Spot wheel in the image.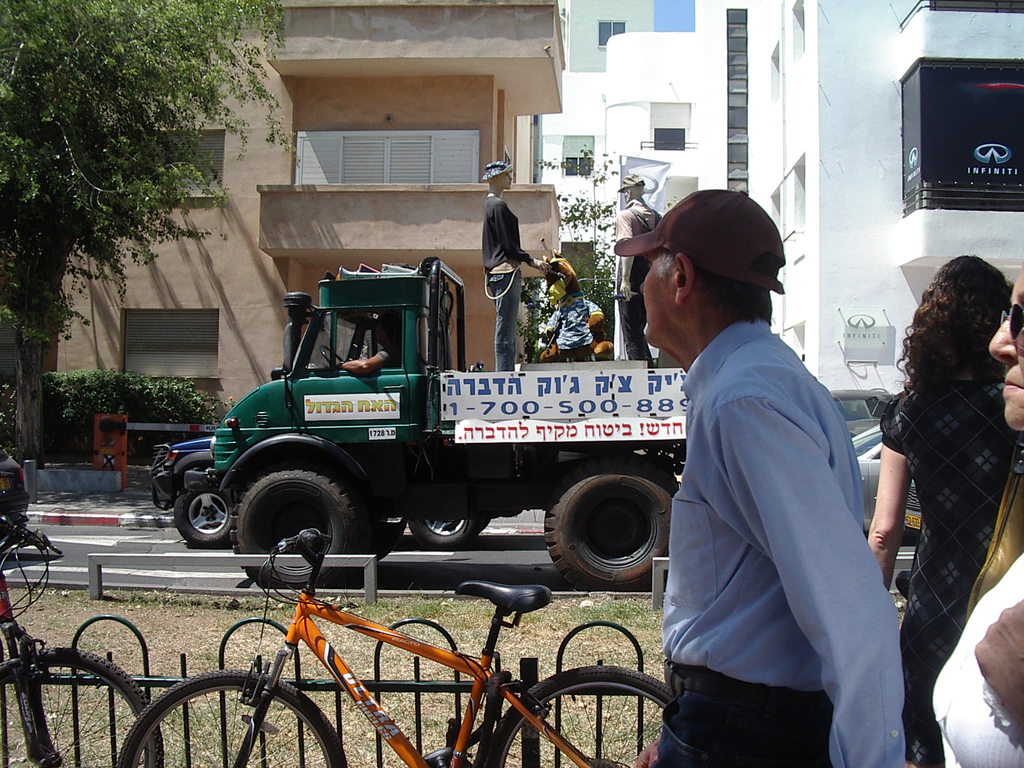
wheel found at [229, 468, 359, 587].
